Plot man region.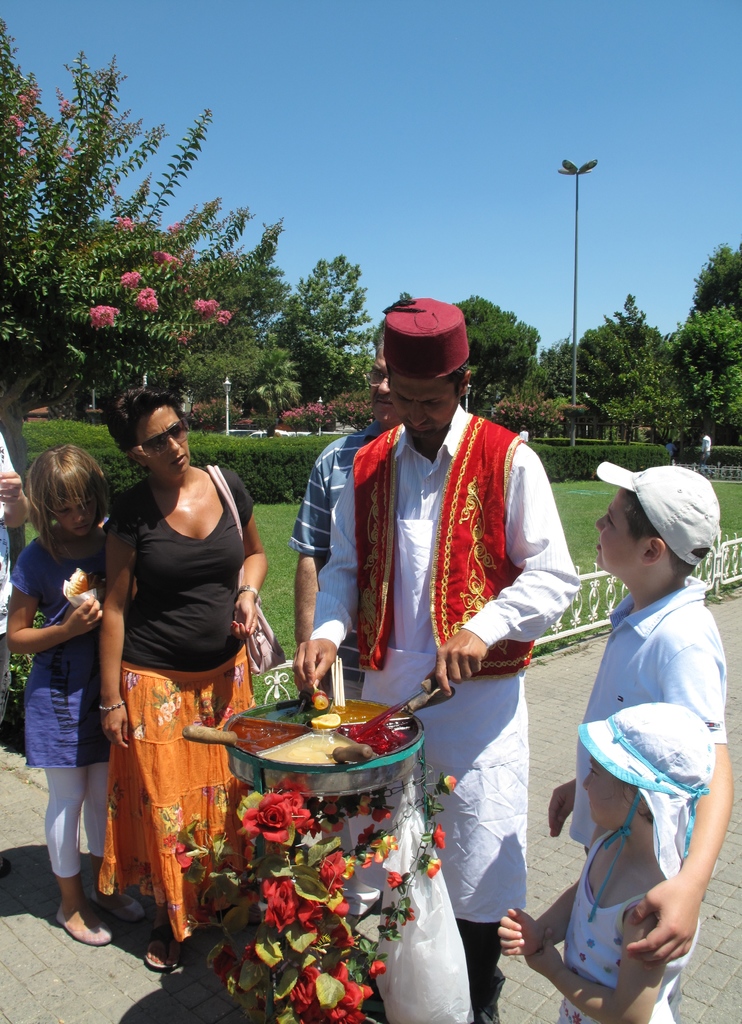
Plotted at {"x1": 293, "y1": 294, "x2": 576, "y2": 1023}.
